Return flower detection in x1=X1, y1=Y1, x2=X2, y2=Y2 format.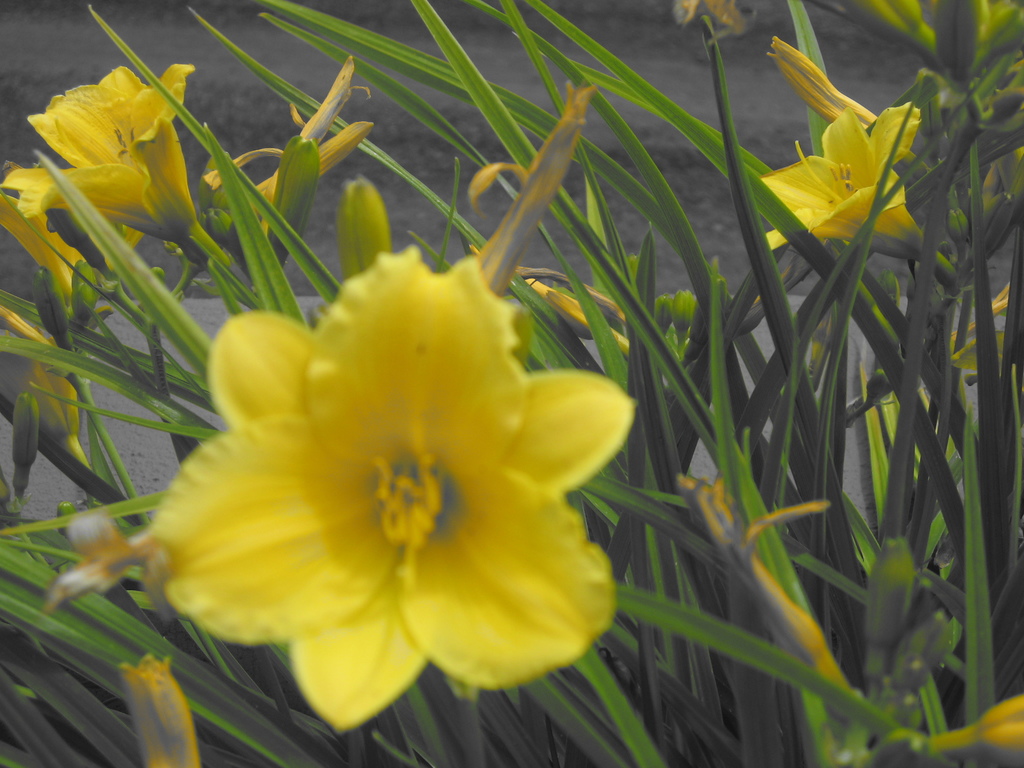
x1=0, y1=305, x2=89, y2=450.
